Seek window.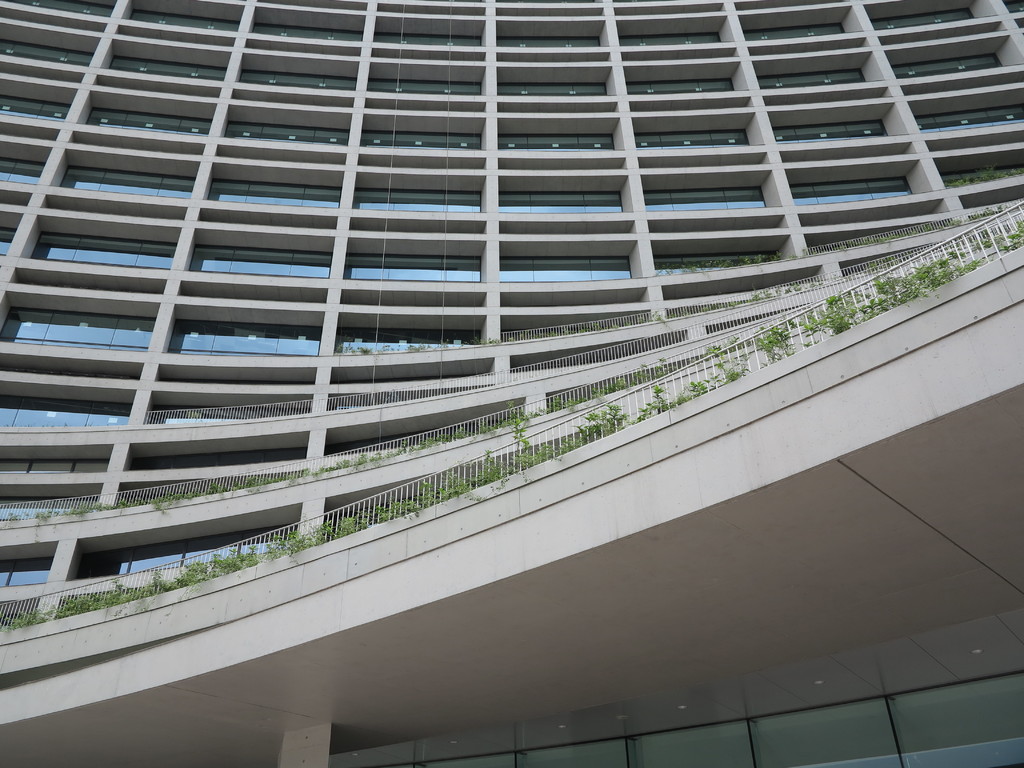
x1=198 y1=170 x2=344 y2=209.
